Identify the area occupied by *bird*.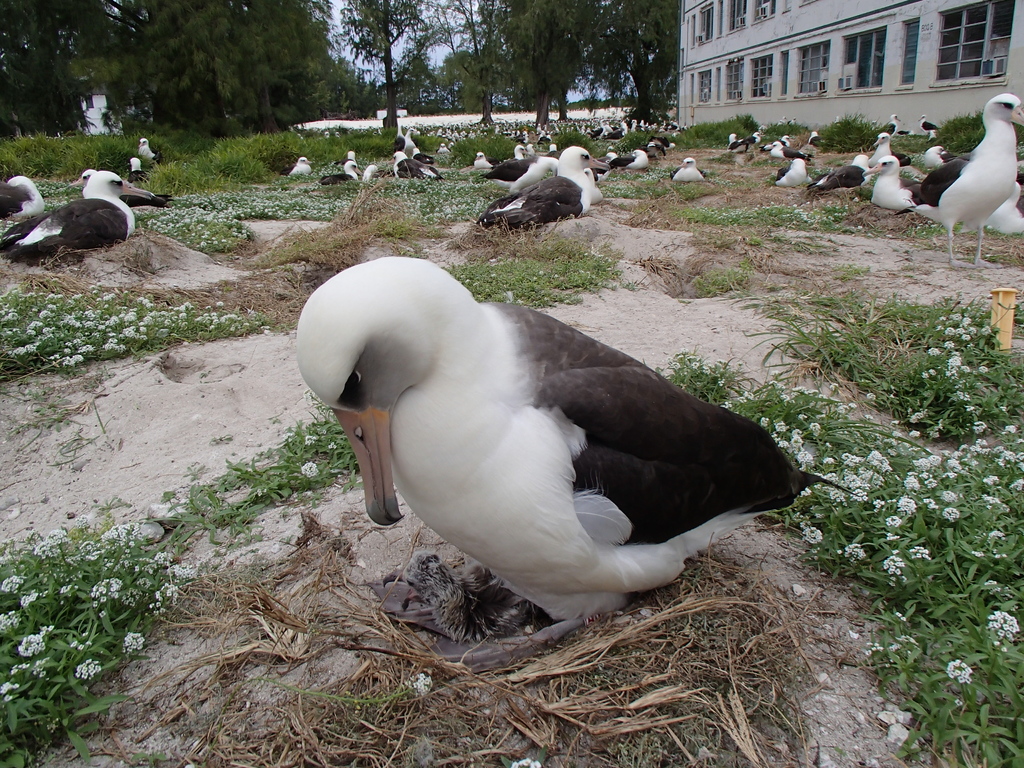
Area: 776 153 808 188.
